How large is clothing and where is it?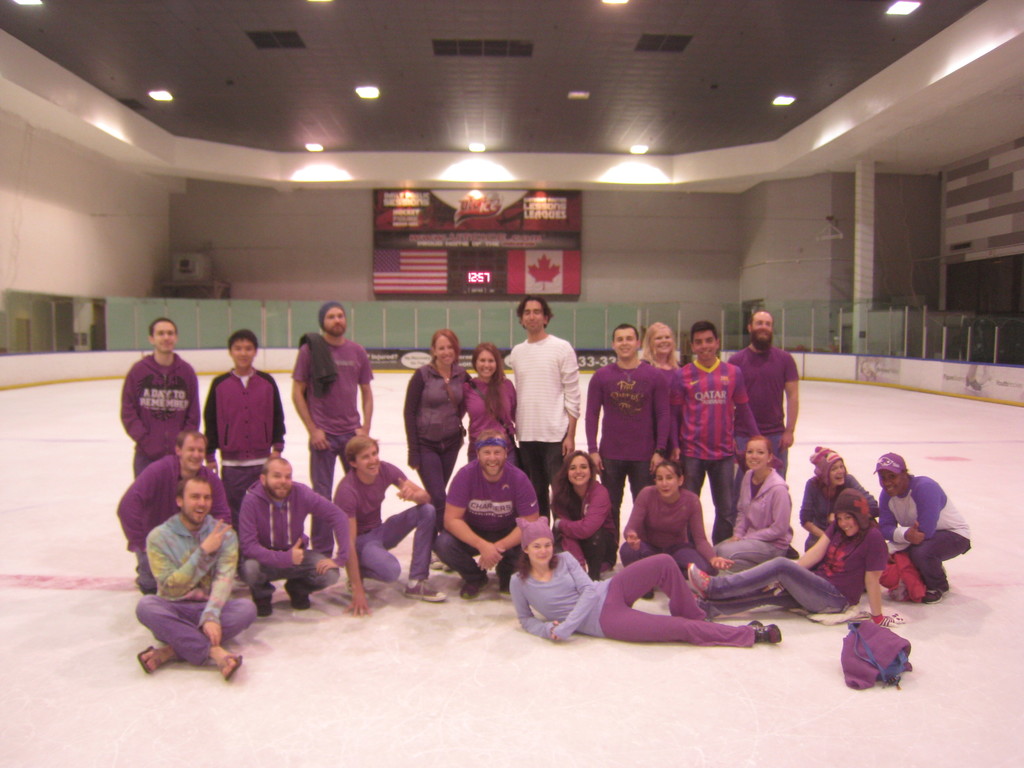
Bounding box: {"left": 500, "top": 554, "right": 753, "bottom": 656}.
